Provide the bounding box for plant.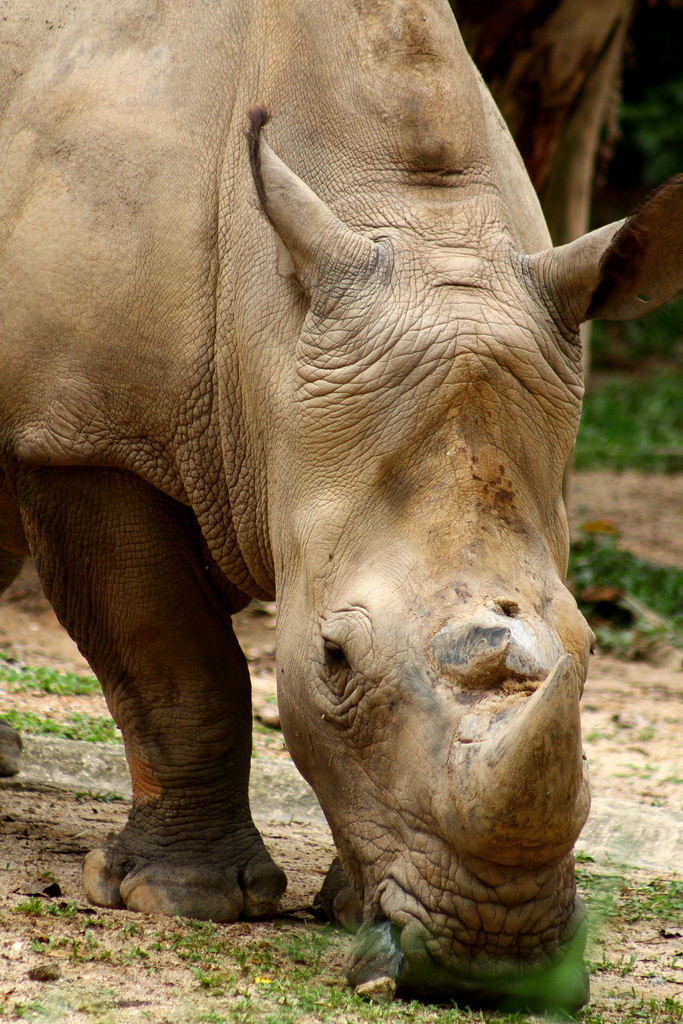
box=[26, 867, 52, 880].
